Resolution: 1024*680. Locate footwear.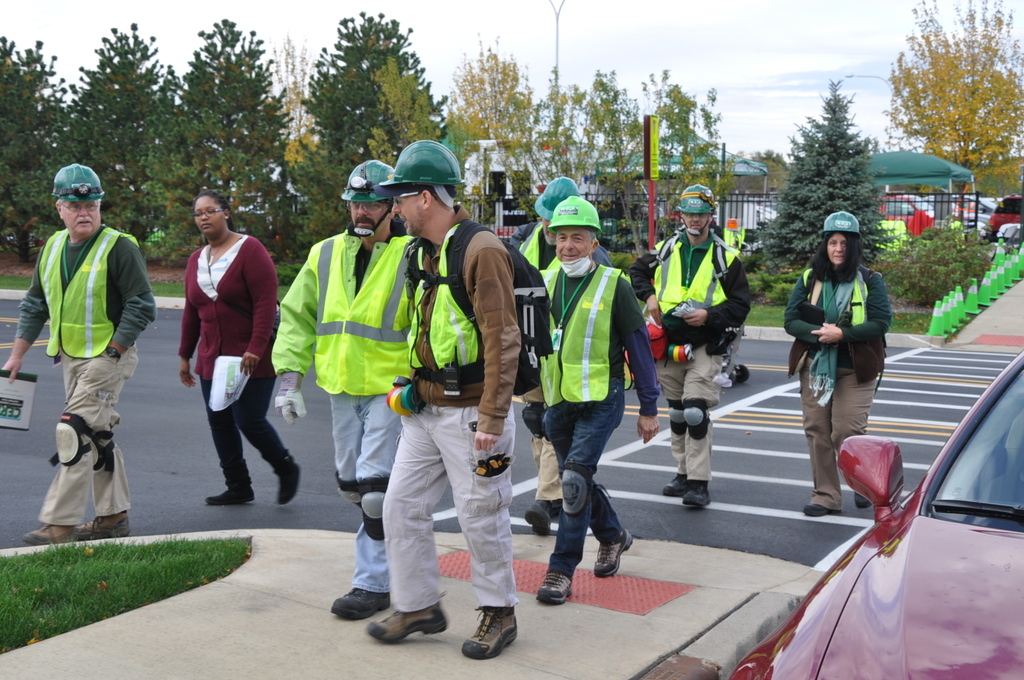
(x1=328, y1=577, x2=404, y2=619).
